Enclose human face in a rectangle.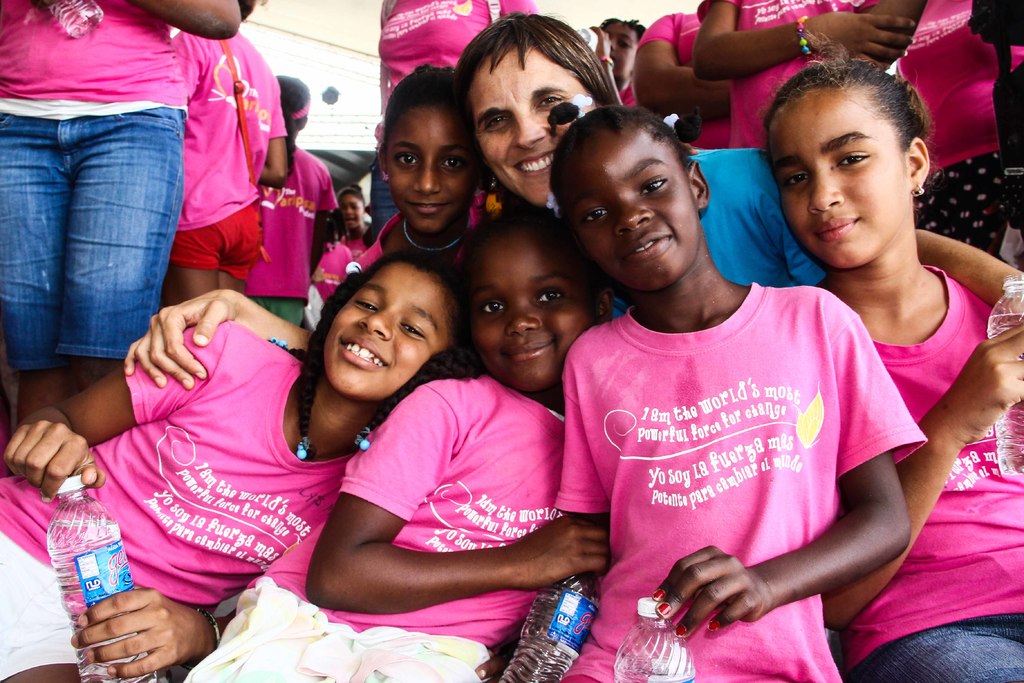
{"x1": 324, "y1": 262, "x2": 459, "y2": 403}.
